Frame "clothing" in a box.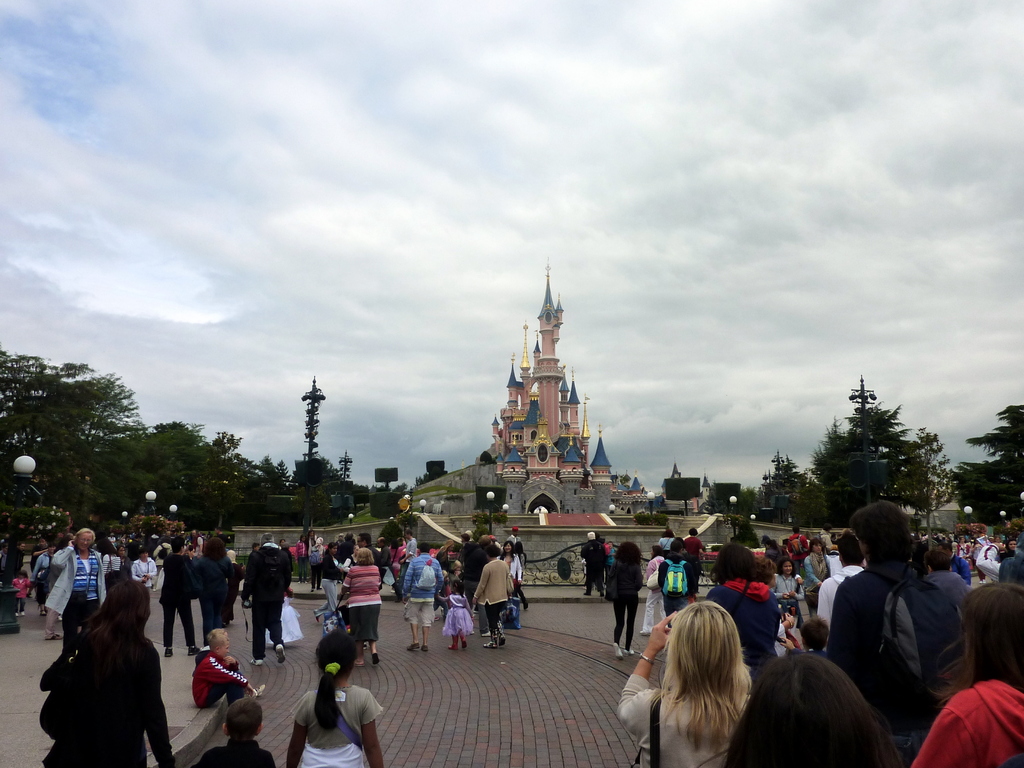
bbox=(156, 554, 195, 648).
